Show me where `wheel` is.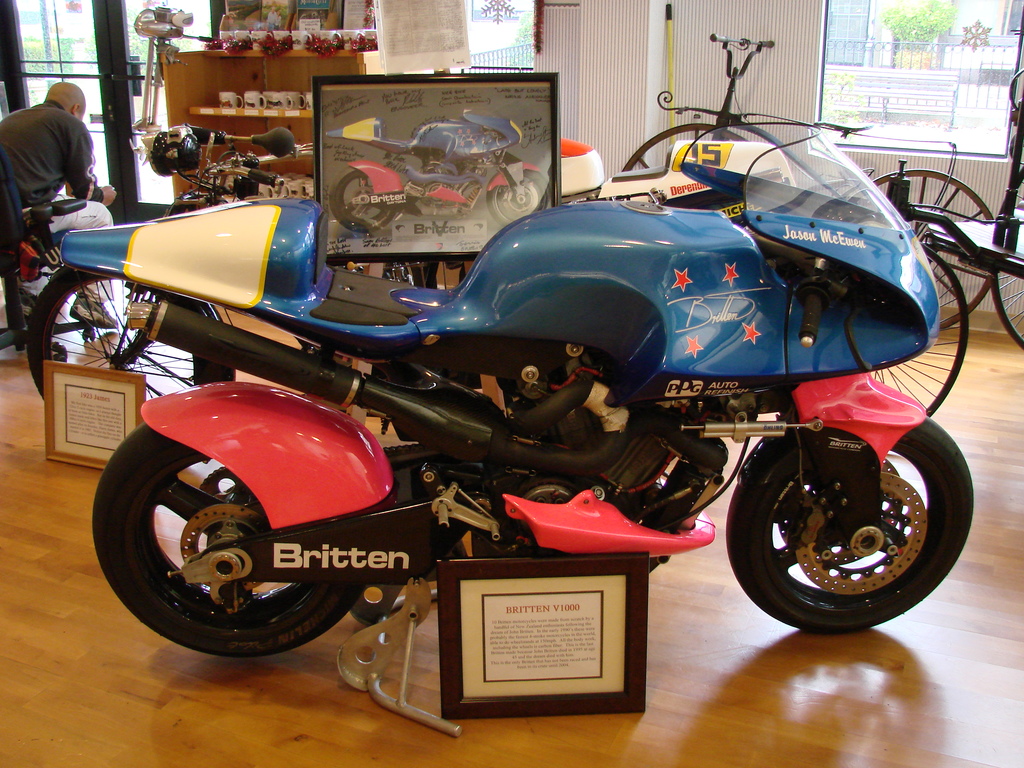
`wheel` is at box=[486, 166, 550, 225].
